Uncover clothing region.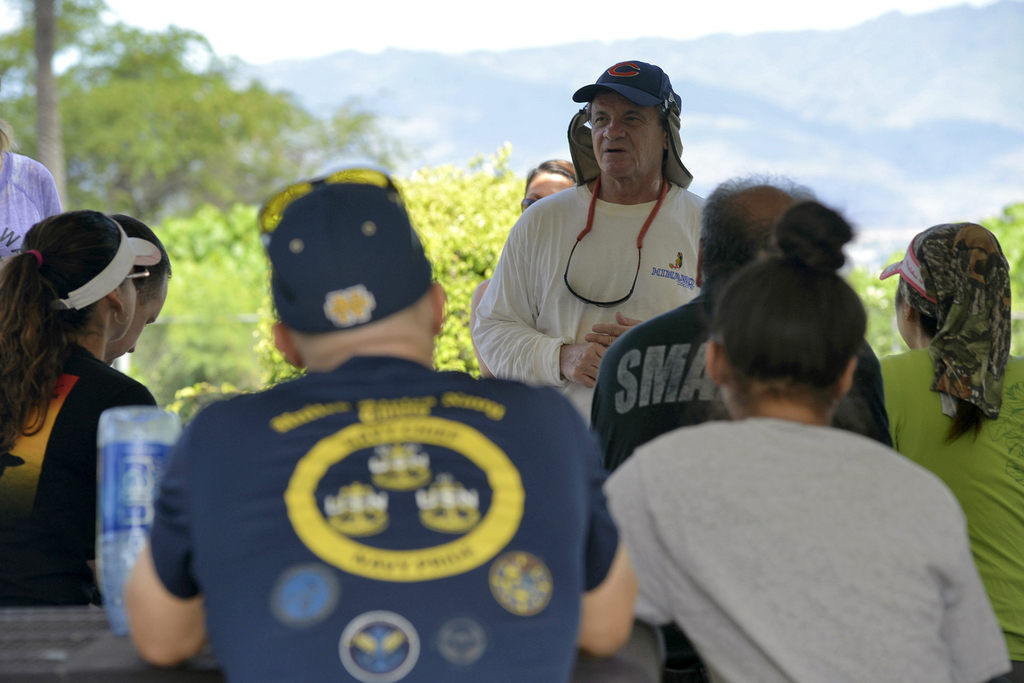
Uncovered: [881, 342, 1023, 682].
